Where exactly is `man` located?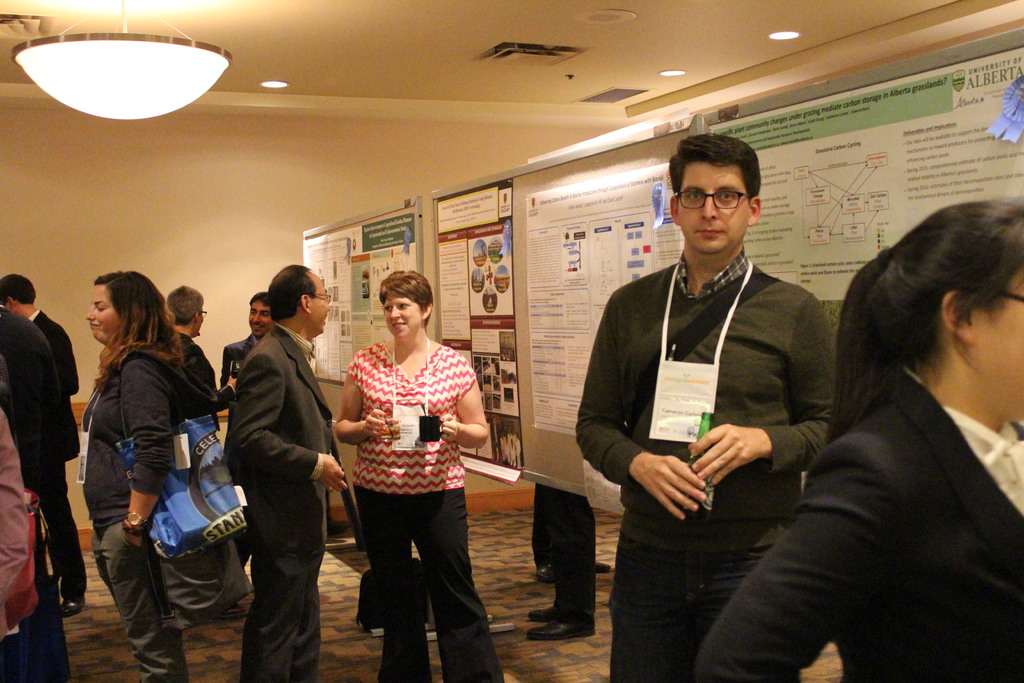
Its bounding box is (216,289,277,569).
